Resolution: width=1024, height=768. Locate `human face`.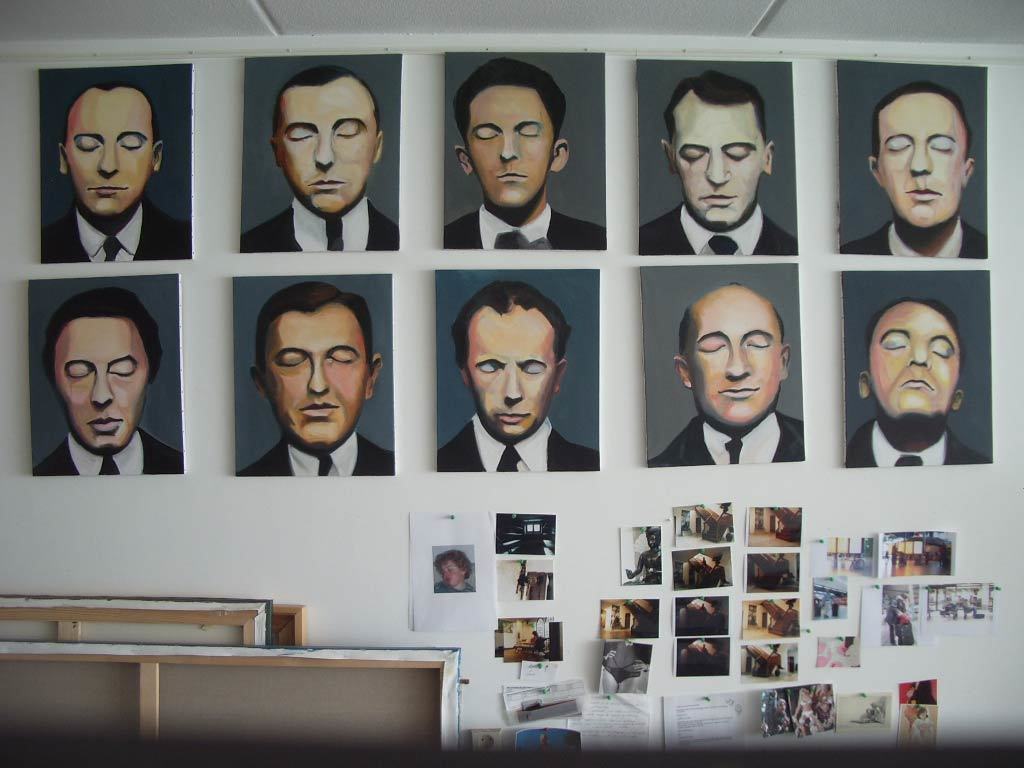
locate(880, 96, 966, 229).
